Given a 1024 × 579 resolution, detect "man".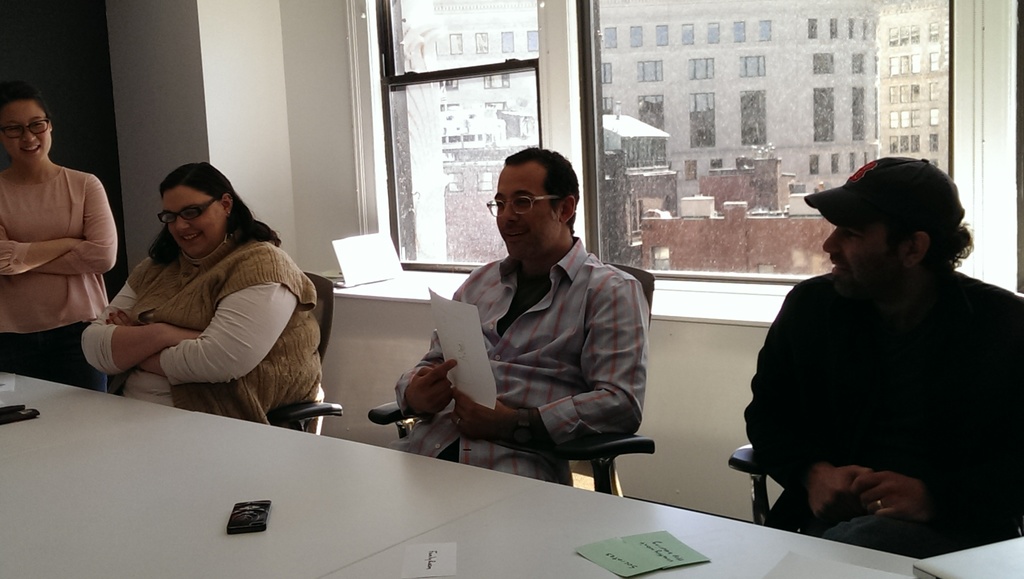
rect(743, 148, 1016, 567).
